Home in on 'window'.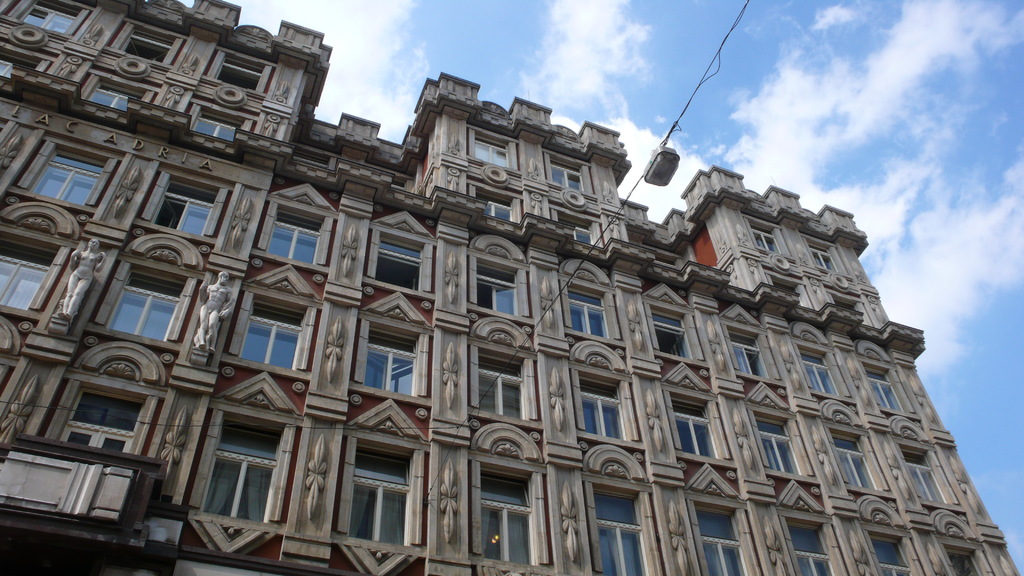
Homed in at [134, 164, 238, 248].
